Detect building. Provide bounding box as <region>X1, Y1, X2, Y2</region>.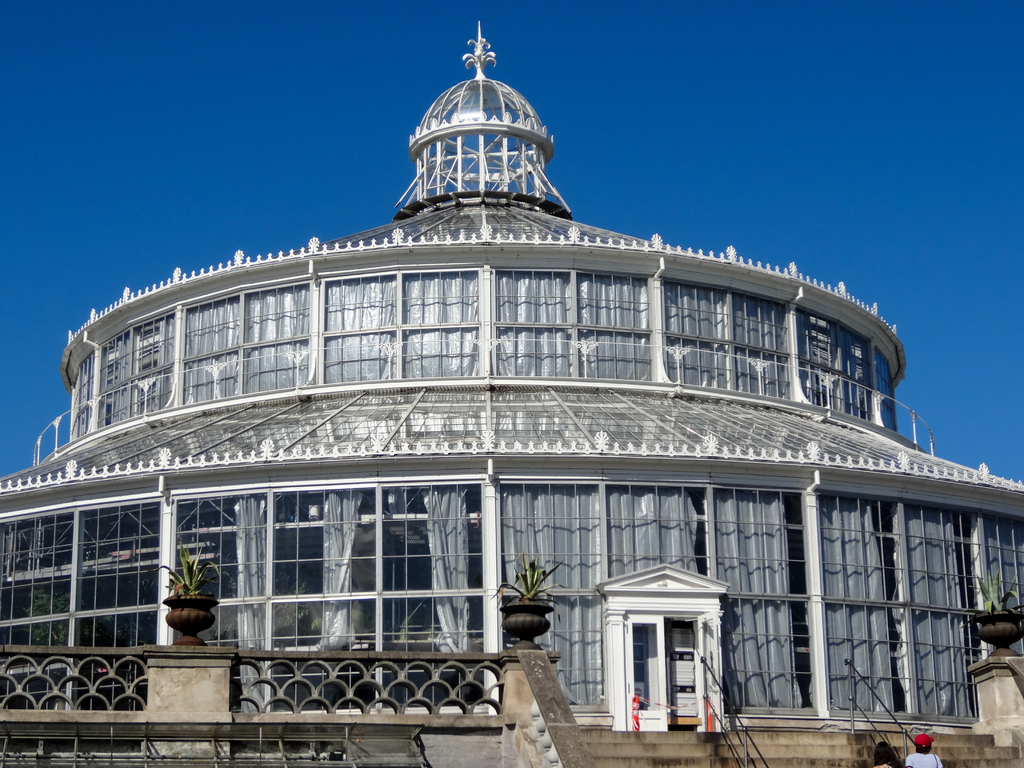
<region>0, 16, 1023, 767</region>.
